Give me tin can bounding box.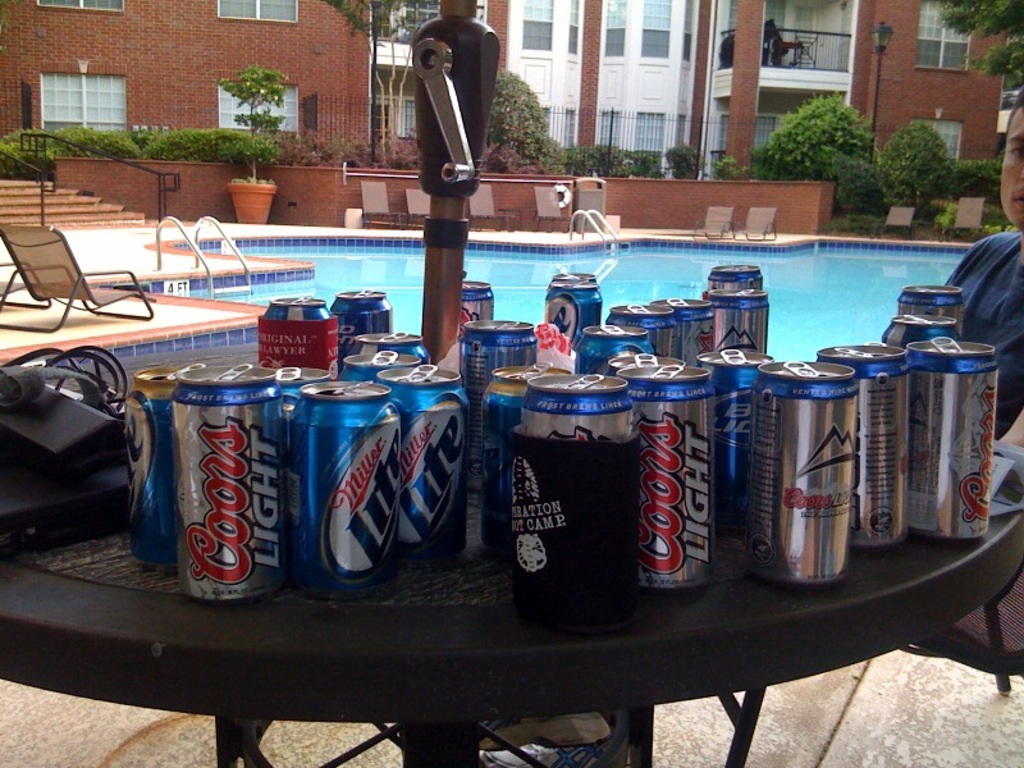
crop(707, 257, 768, 287).
